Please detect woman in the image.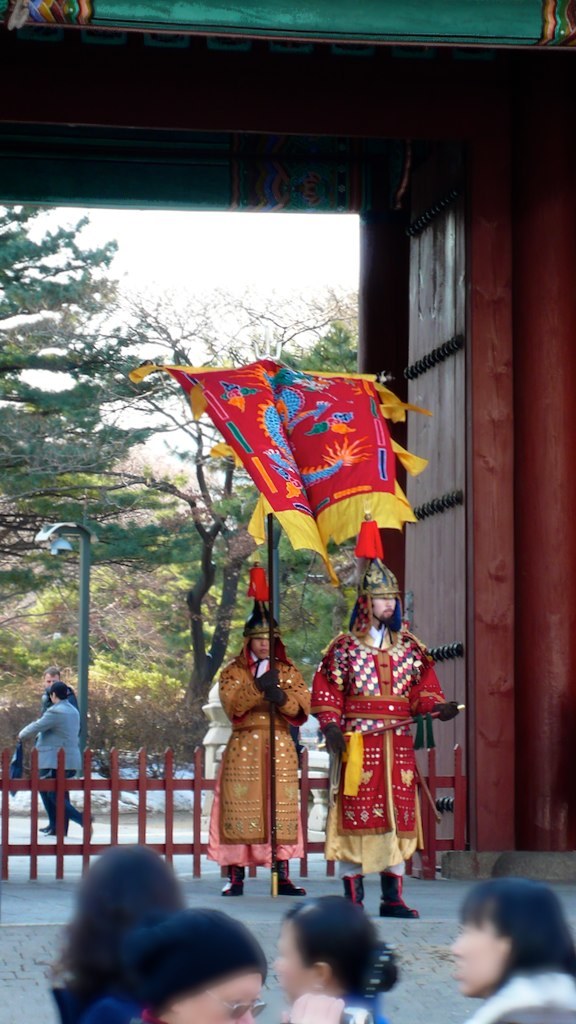
box=[436, 879, 575, 1023].
